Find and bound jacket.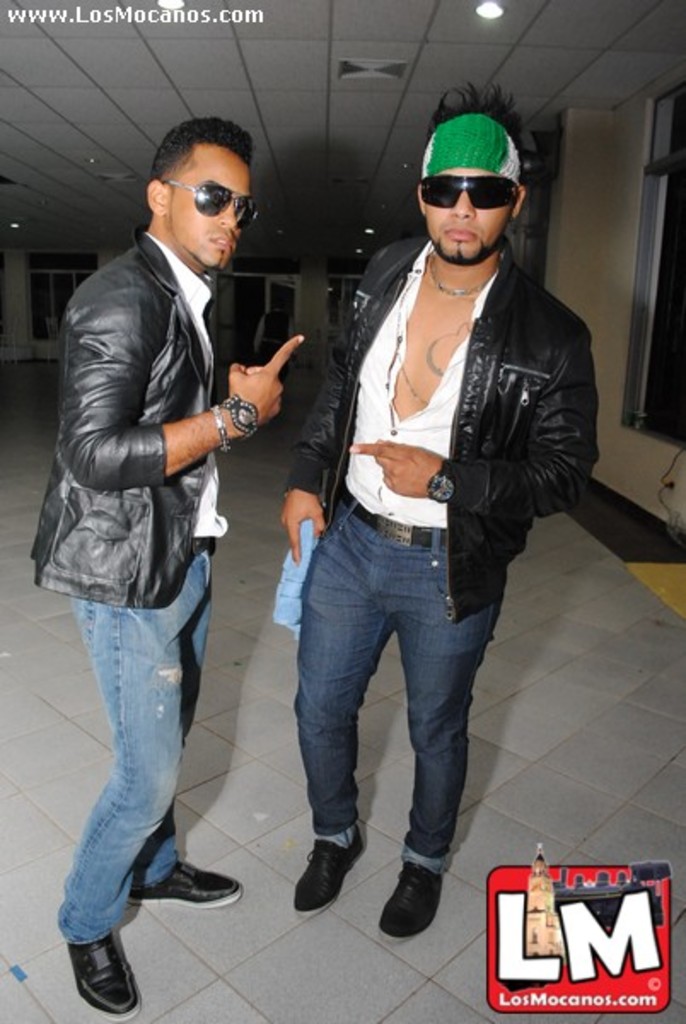
Bound: 19,213,218,625.
